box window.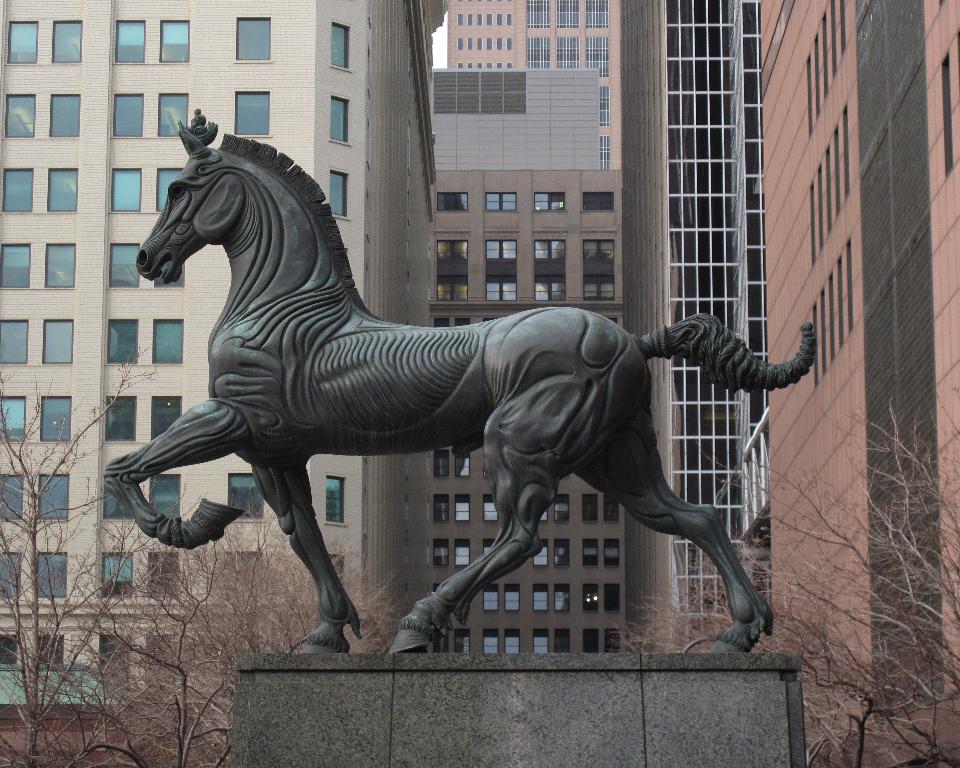
select_region(431, 449, 451, 476).
